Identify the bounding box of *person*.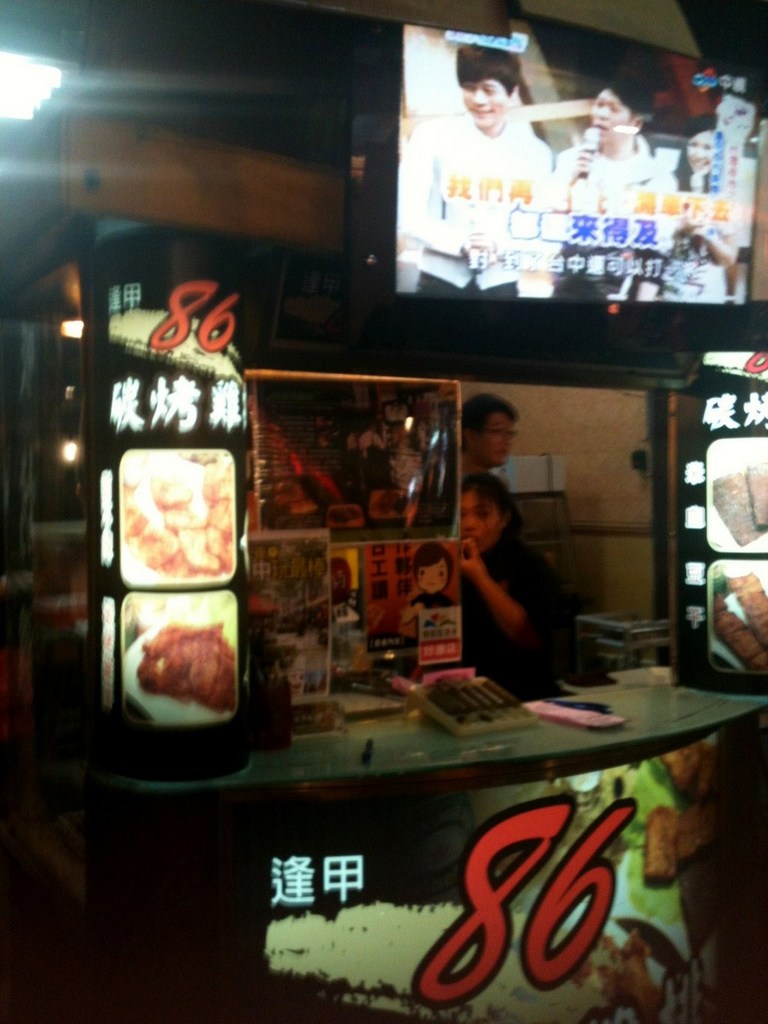
<box>453,398,522,489</box>.
